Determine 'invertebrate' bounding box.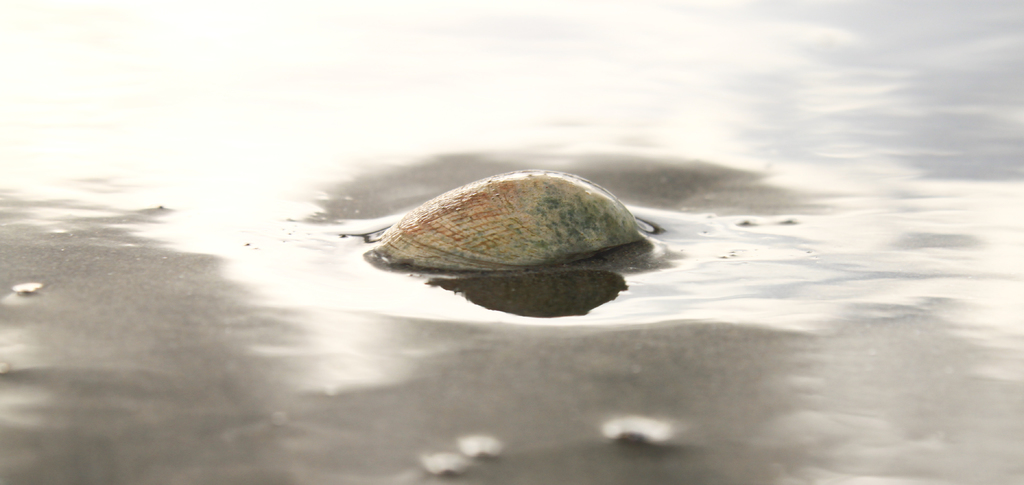
Determined: locate(355, 170, 644, 273).
